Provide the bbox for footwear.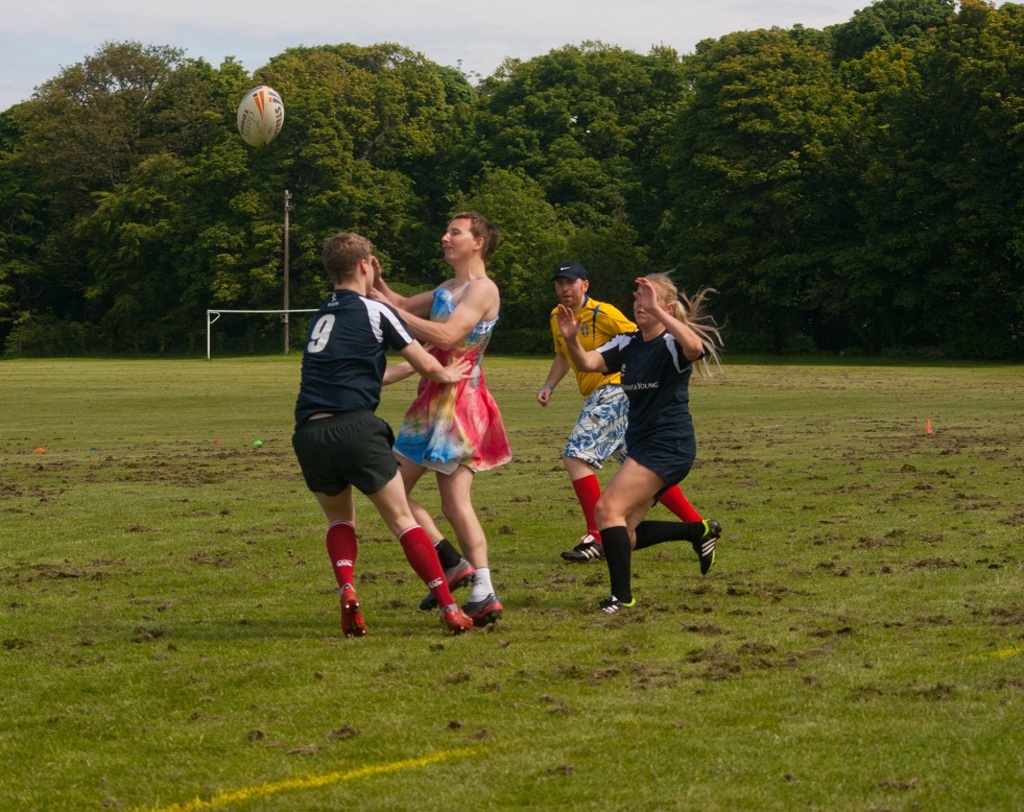
bbox(600, 599, 638, 615).
